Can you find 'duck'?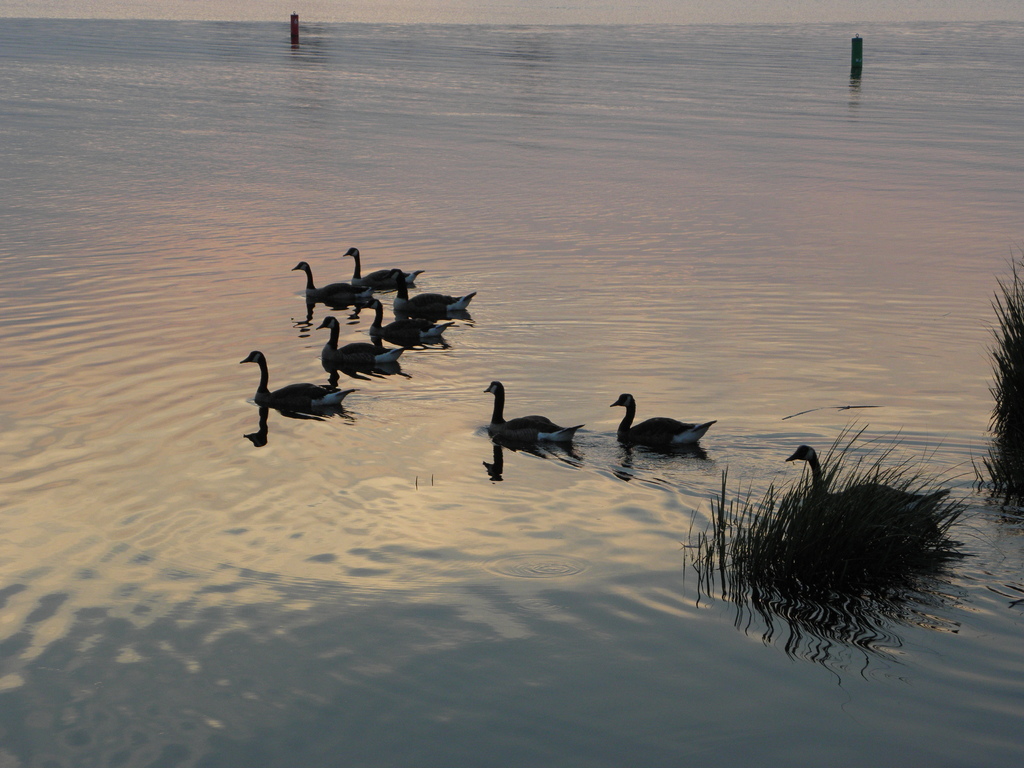
Yes, bounding box: box=[342, 241, 429, 298].
